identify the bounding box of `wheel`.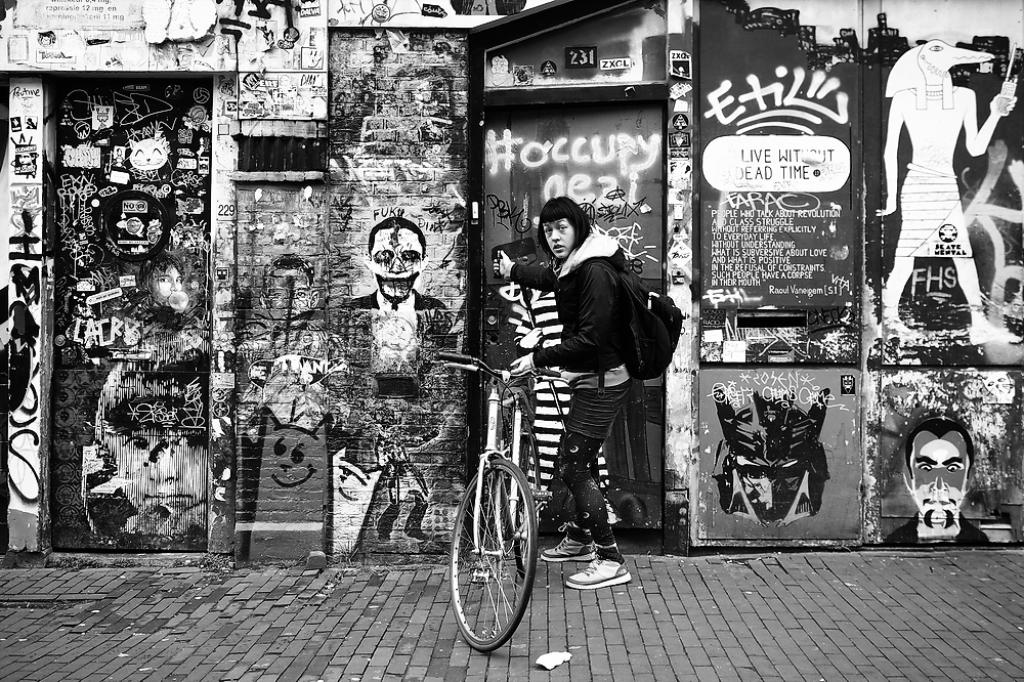
<region>457, 466, 532, 647</region>.
